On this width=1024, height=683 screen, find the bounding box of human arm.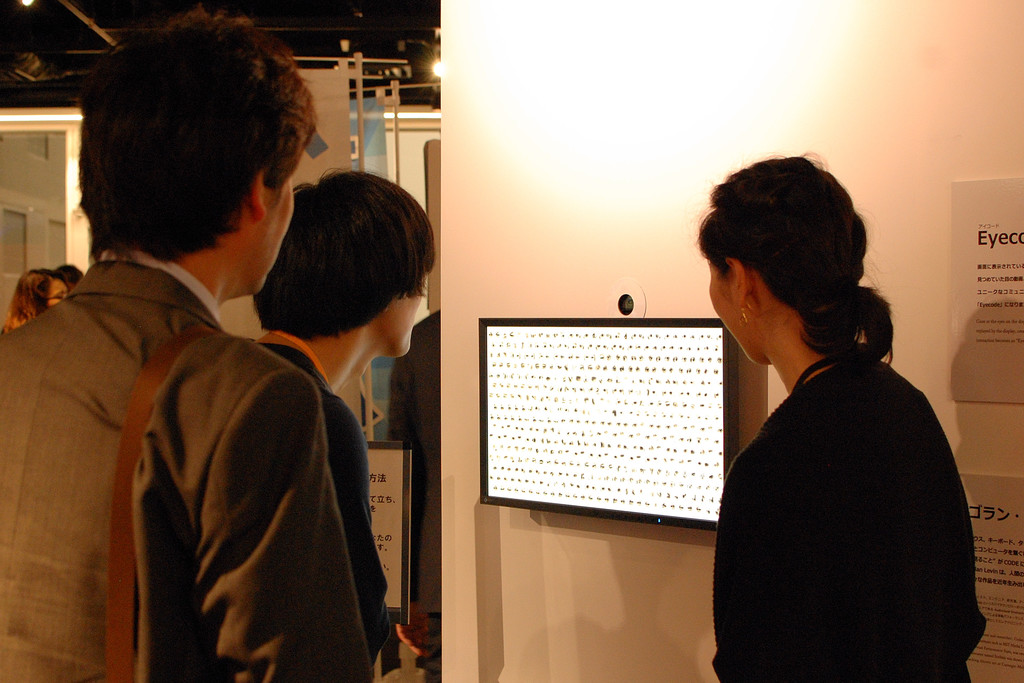
Bounding box: rect(209, 358, 375, 682).
